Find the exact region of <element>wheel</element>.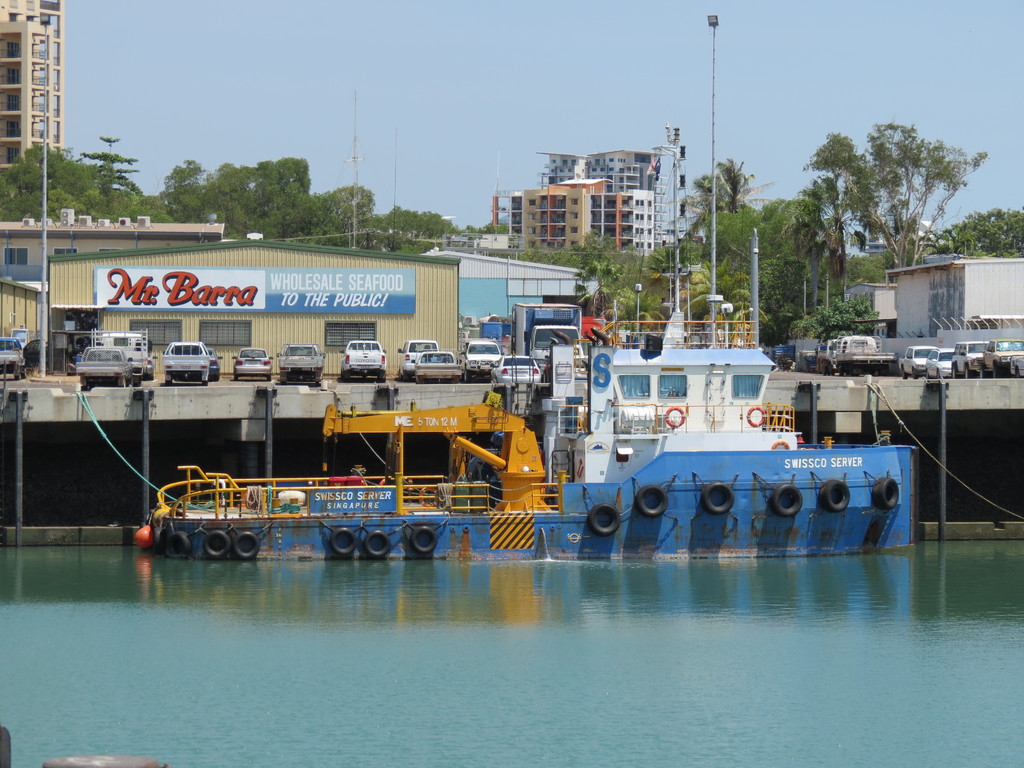
Exact region: {"left": 901, "top": 367, "right": 906, "bottom": 379}.
